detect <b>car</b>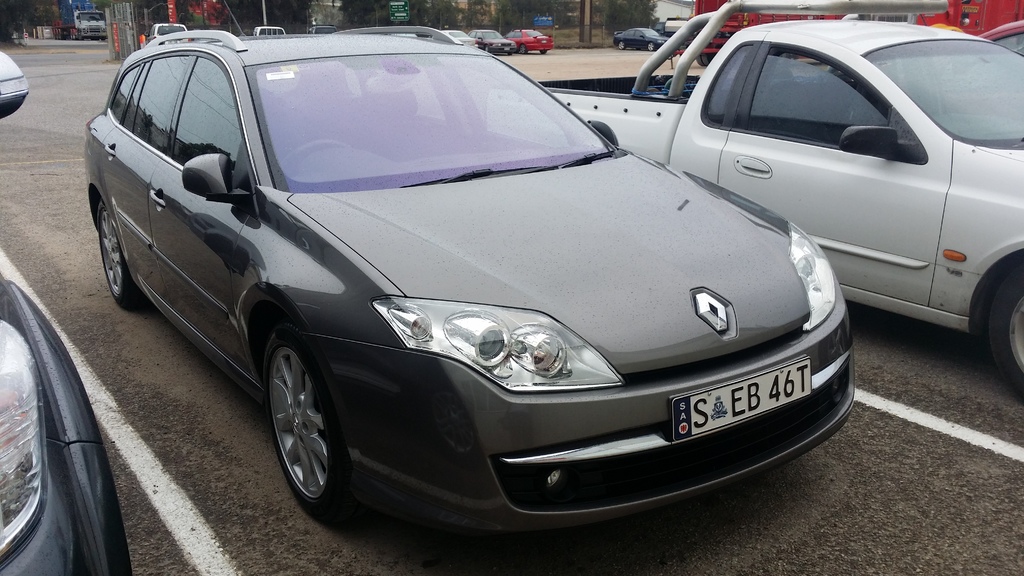
62 6 108 38
